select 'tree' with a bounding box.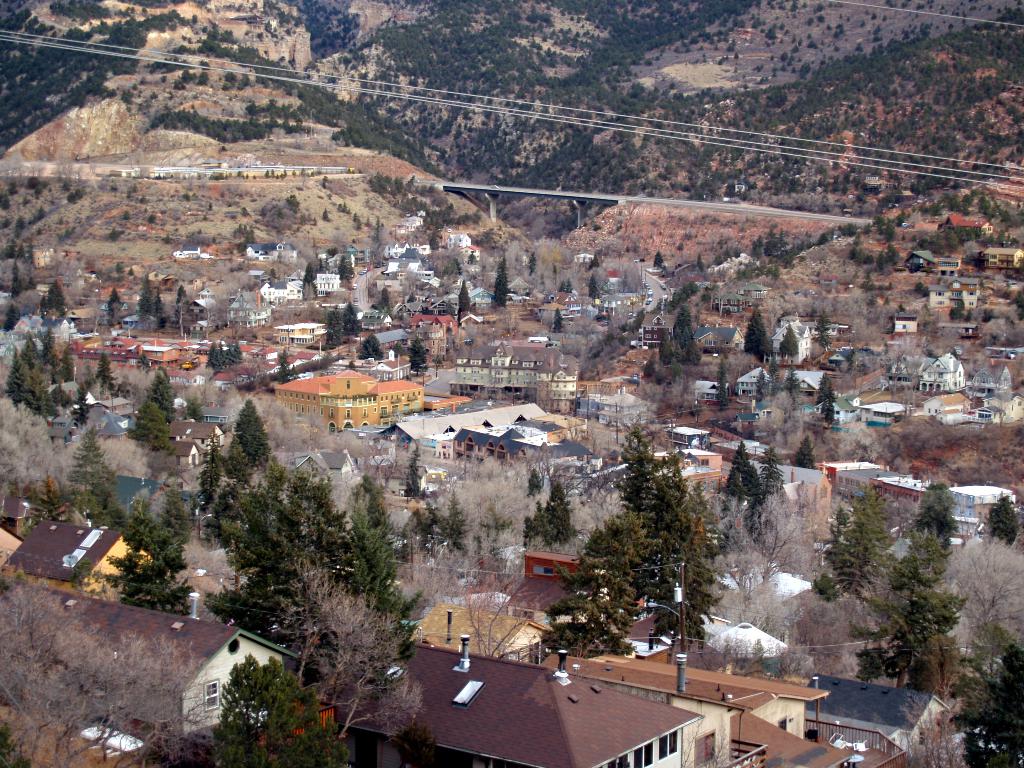
bbox=(416, 484, 477, 553).
